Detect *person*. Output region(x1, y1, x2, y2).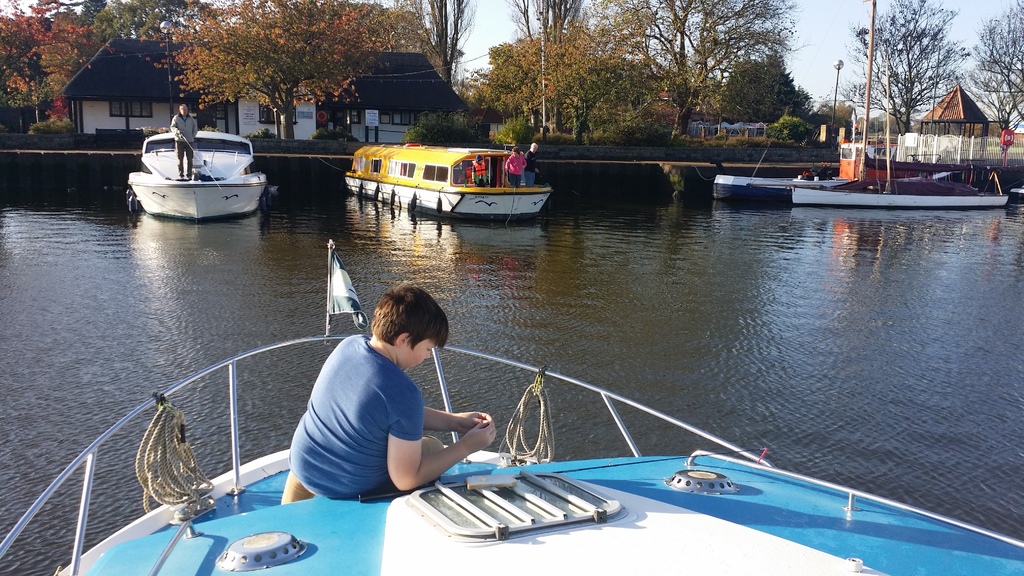
region(279, 283, 499, 506).
